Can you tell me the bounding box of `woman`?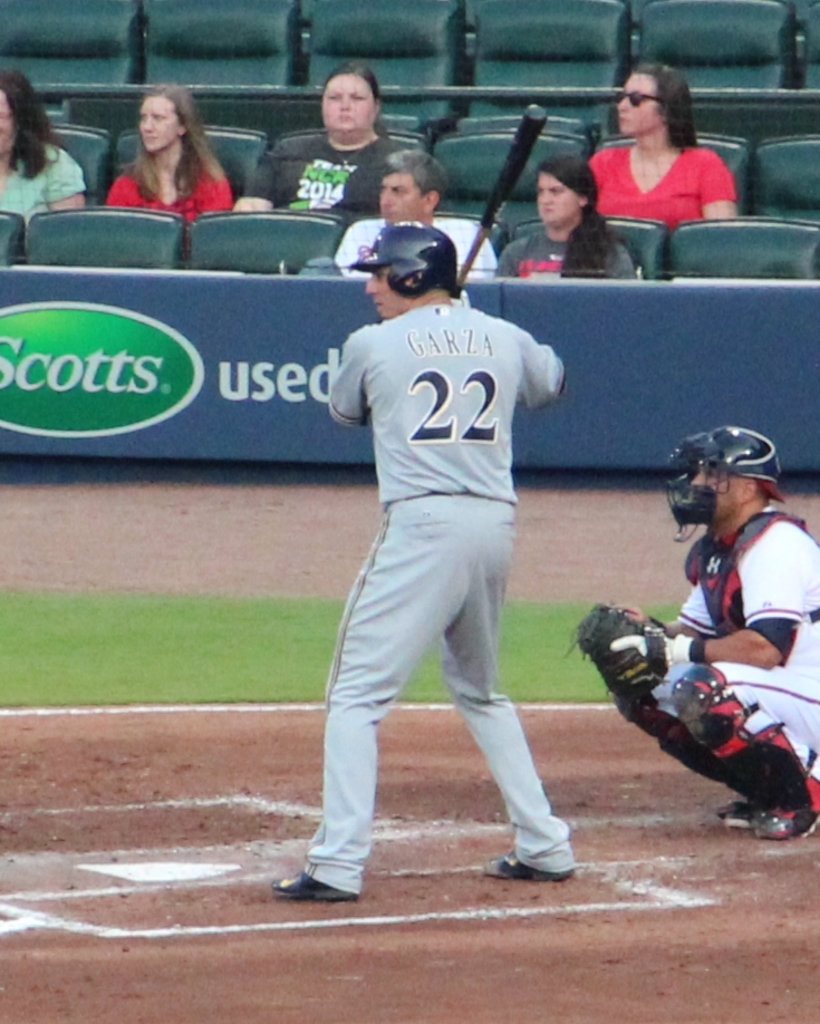
x1=0, y1=70, x2=90, y2=240.
